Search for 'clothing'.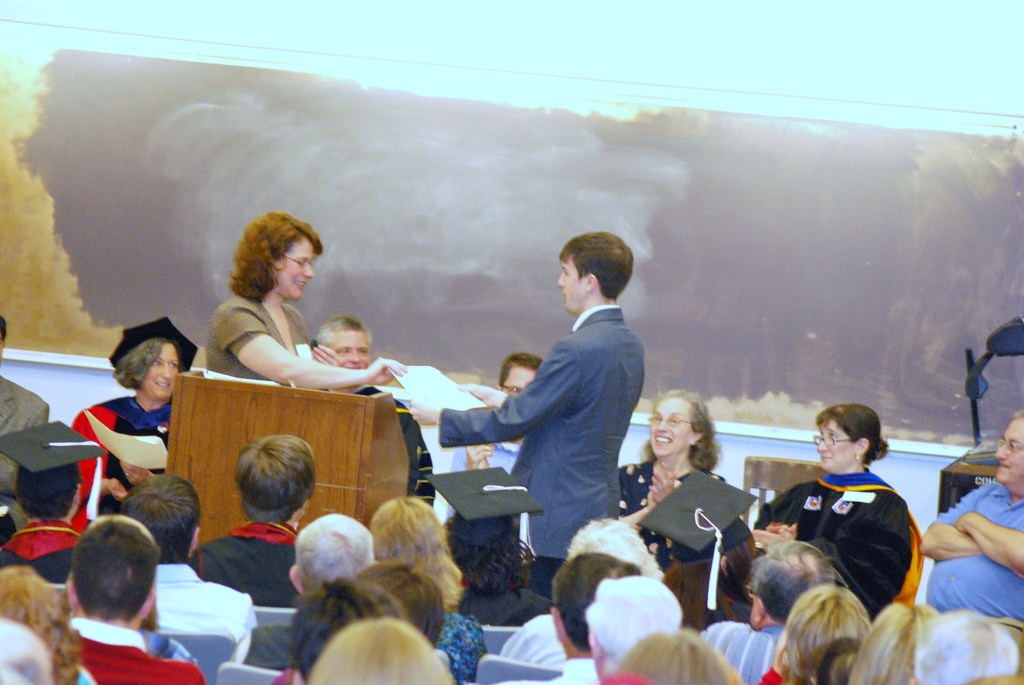
Found at [780, 452, 927, 615].
